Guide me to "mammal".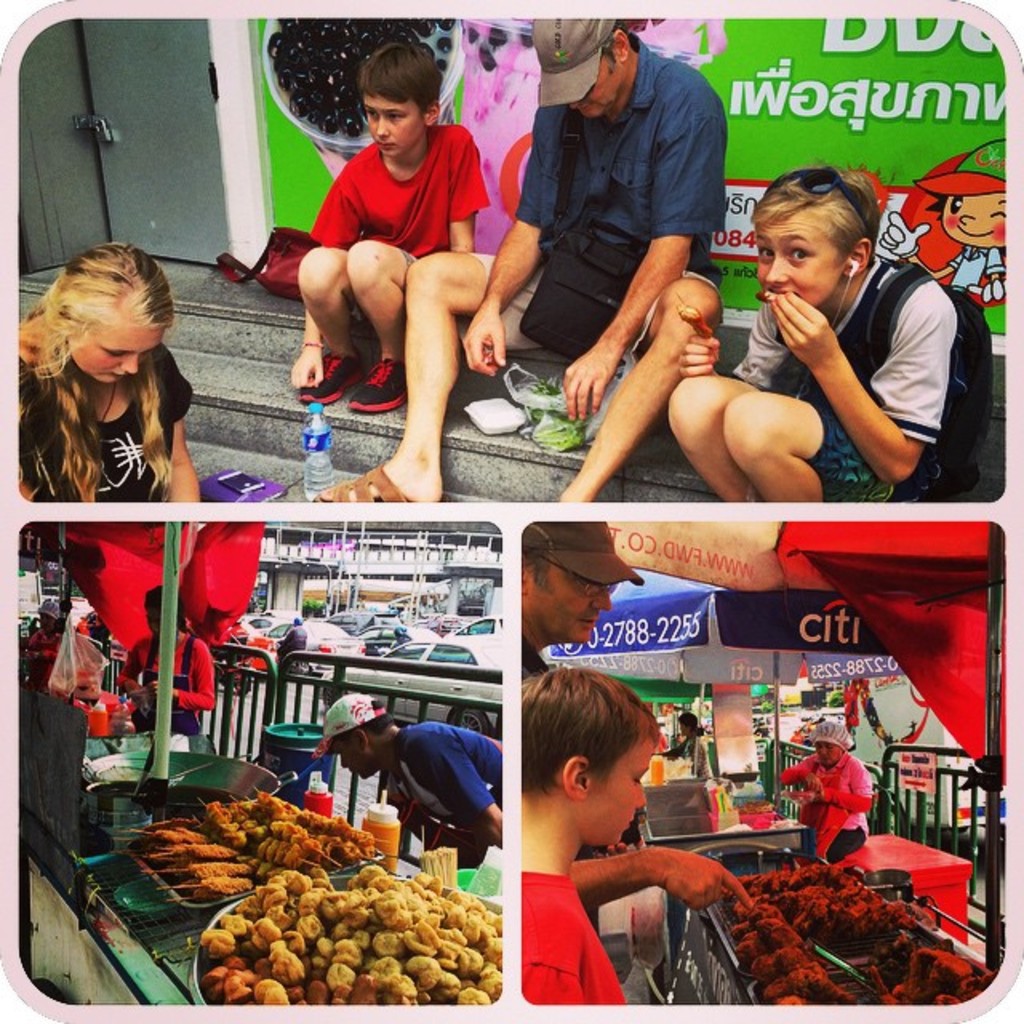
Guidance: rect(0, 194, 210, 470).
